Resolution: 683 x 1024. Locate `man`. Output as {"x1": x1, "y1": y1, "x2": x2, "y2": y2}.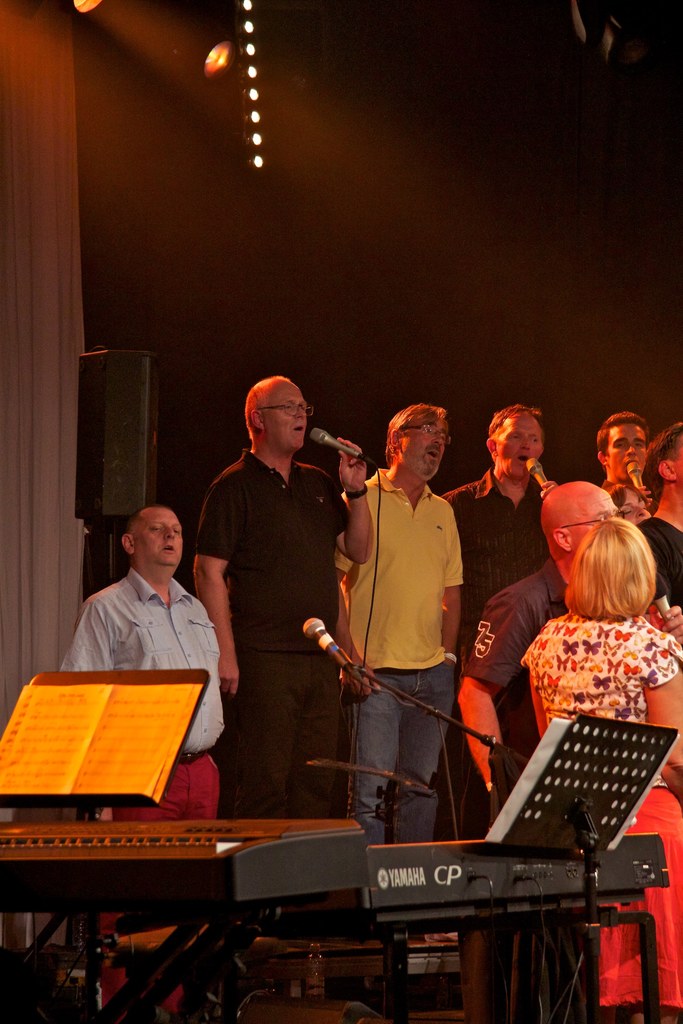
{"x1": 192, "y1": 370, "x2": 370, "y2": 828}.
